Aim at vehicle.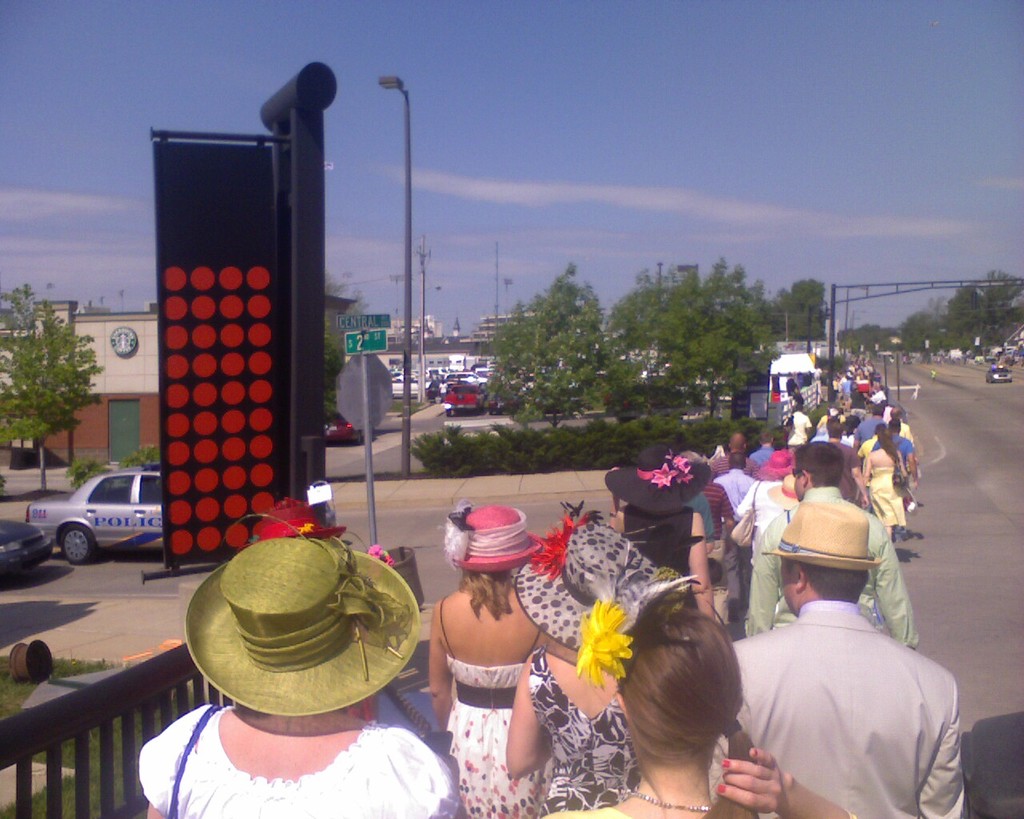
Aimed at (0, 509, 58, 574).
